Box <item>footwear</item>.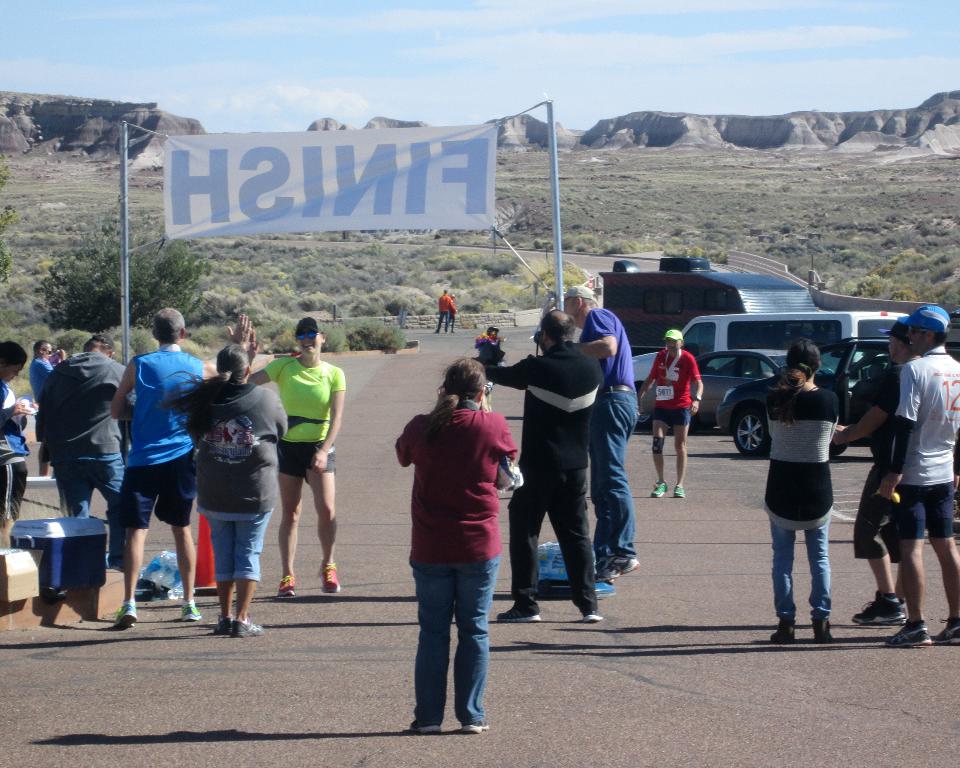
929 616 959 645.
